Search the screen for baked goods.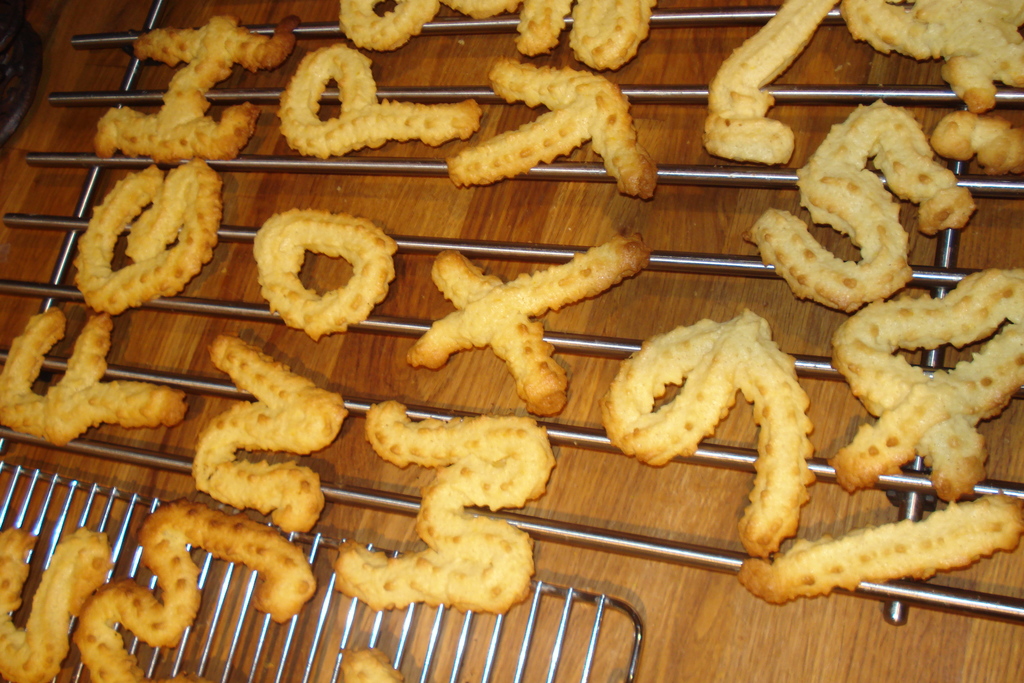
Found at 0,530,113,682.
